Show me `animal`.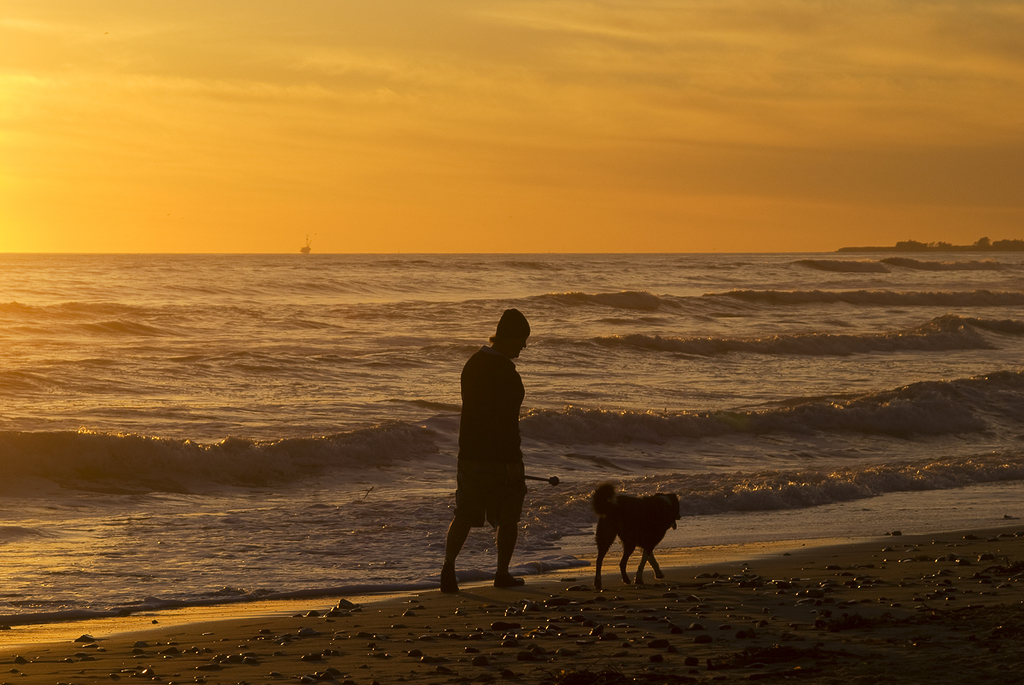
`animal` is here: box=[592, 484, 682, 587].
